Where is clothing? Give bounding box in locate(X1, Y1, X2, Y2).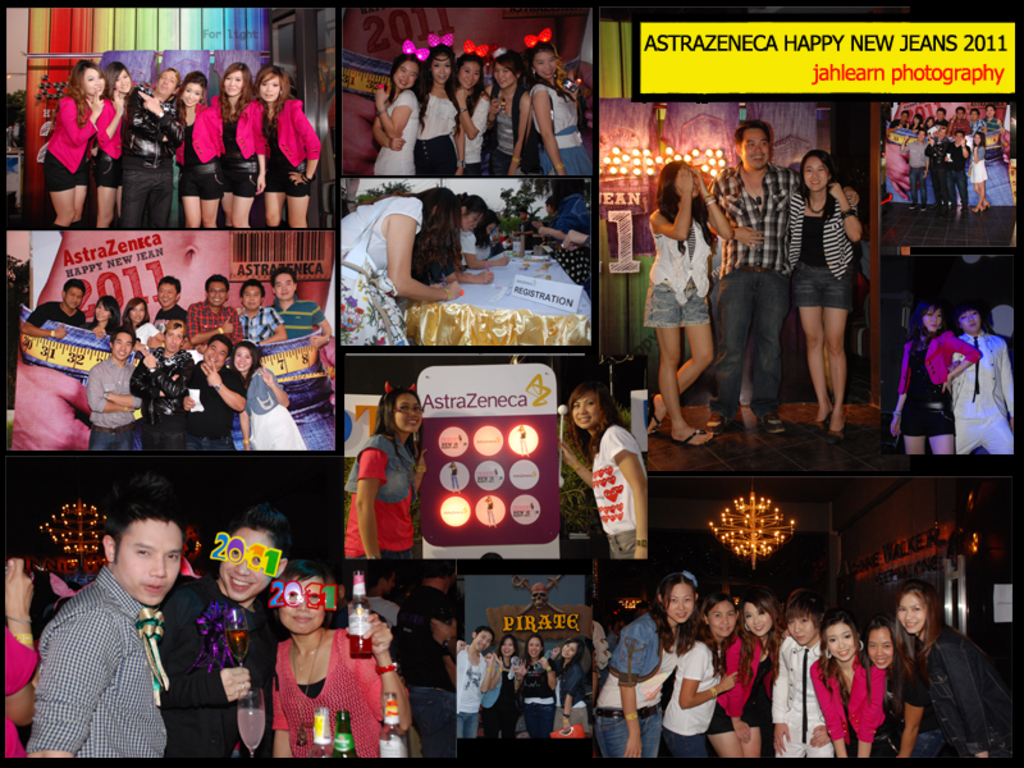
locate(970, 145, 993, 178).
